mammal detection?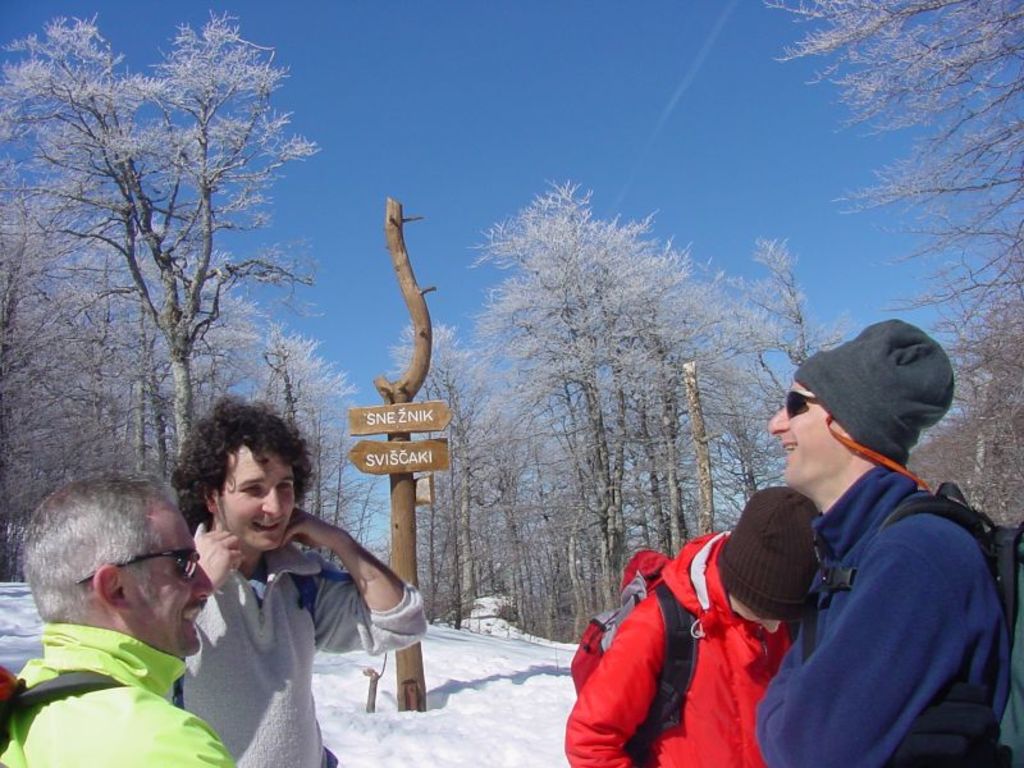
crop(113, 424, 406, 758)
